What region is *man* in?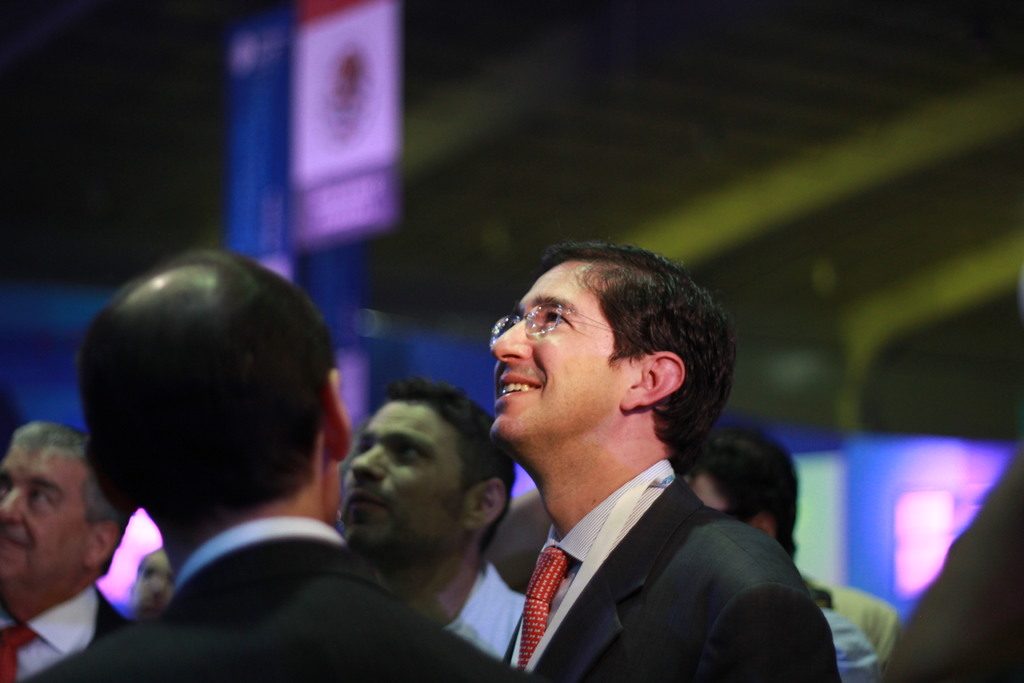
box=[337, 377, 527, 667].
